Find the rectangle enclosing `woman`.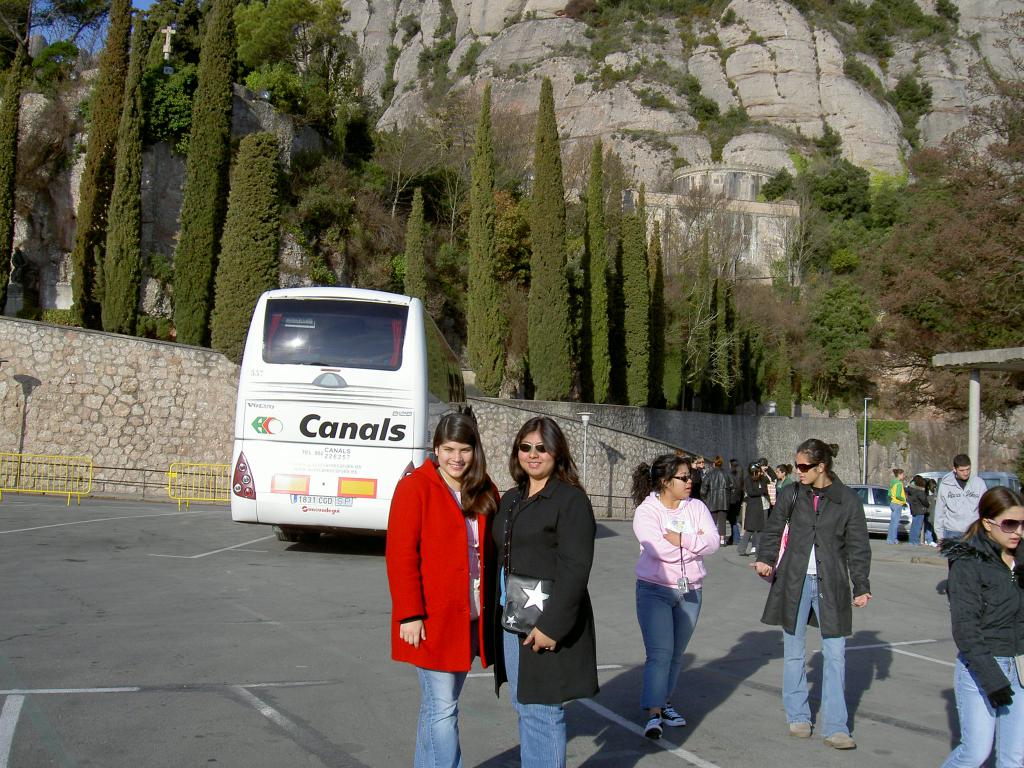
detection(755, 436, 876, 749).
